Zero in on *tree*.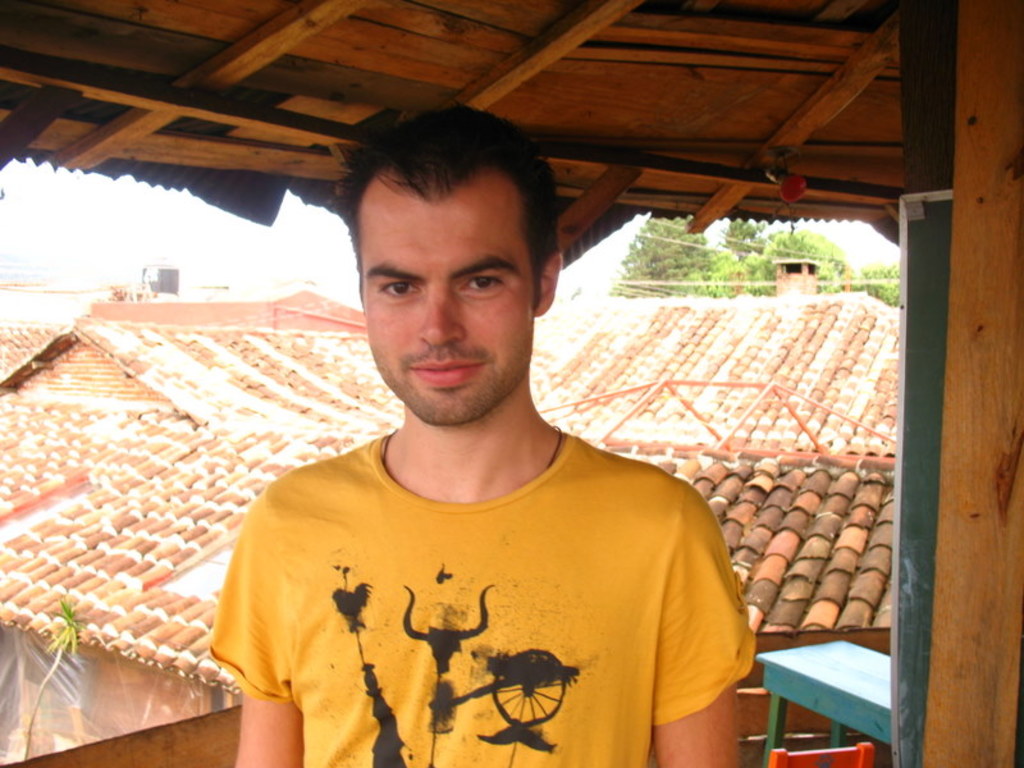
Zeroed in: [left=609, top=214, right=710, bottom=297].
